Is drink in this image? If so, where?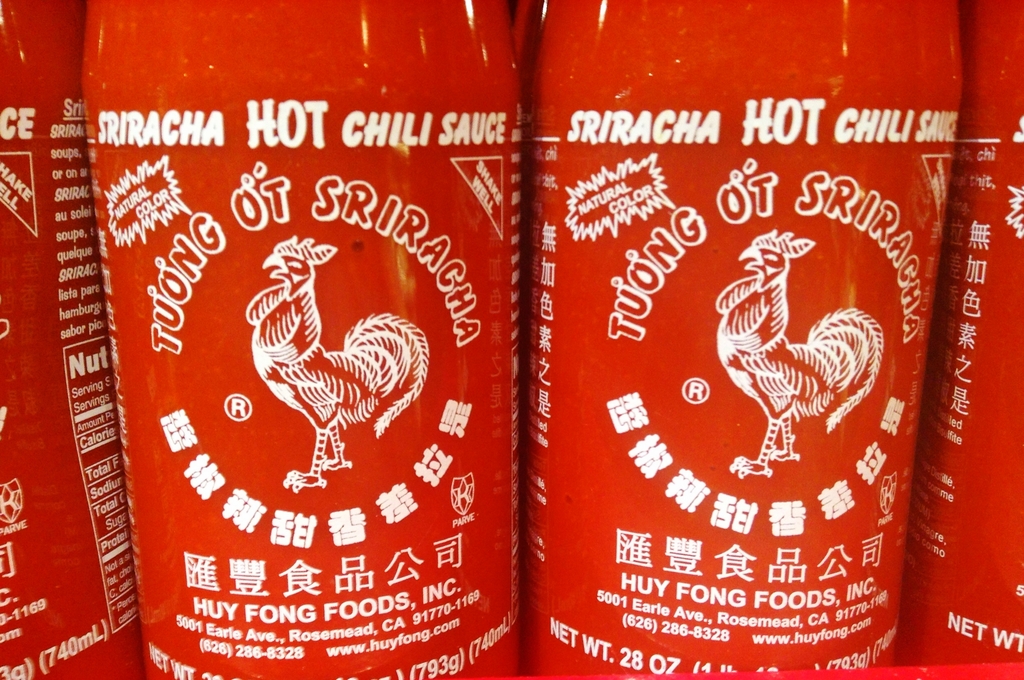
Yes, at [left=71, top=38, right=530, bottom=679].
